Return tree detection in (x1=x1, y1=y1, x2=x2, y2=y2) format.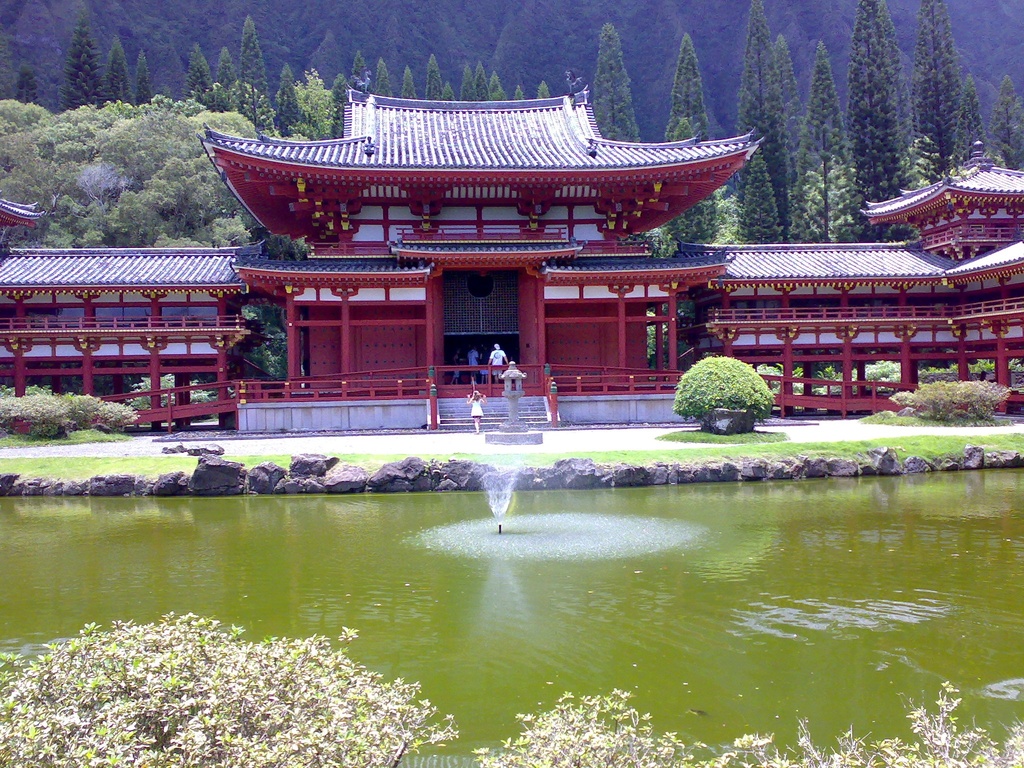
(x1=143, y1=45, x2=150, y2=106).
